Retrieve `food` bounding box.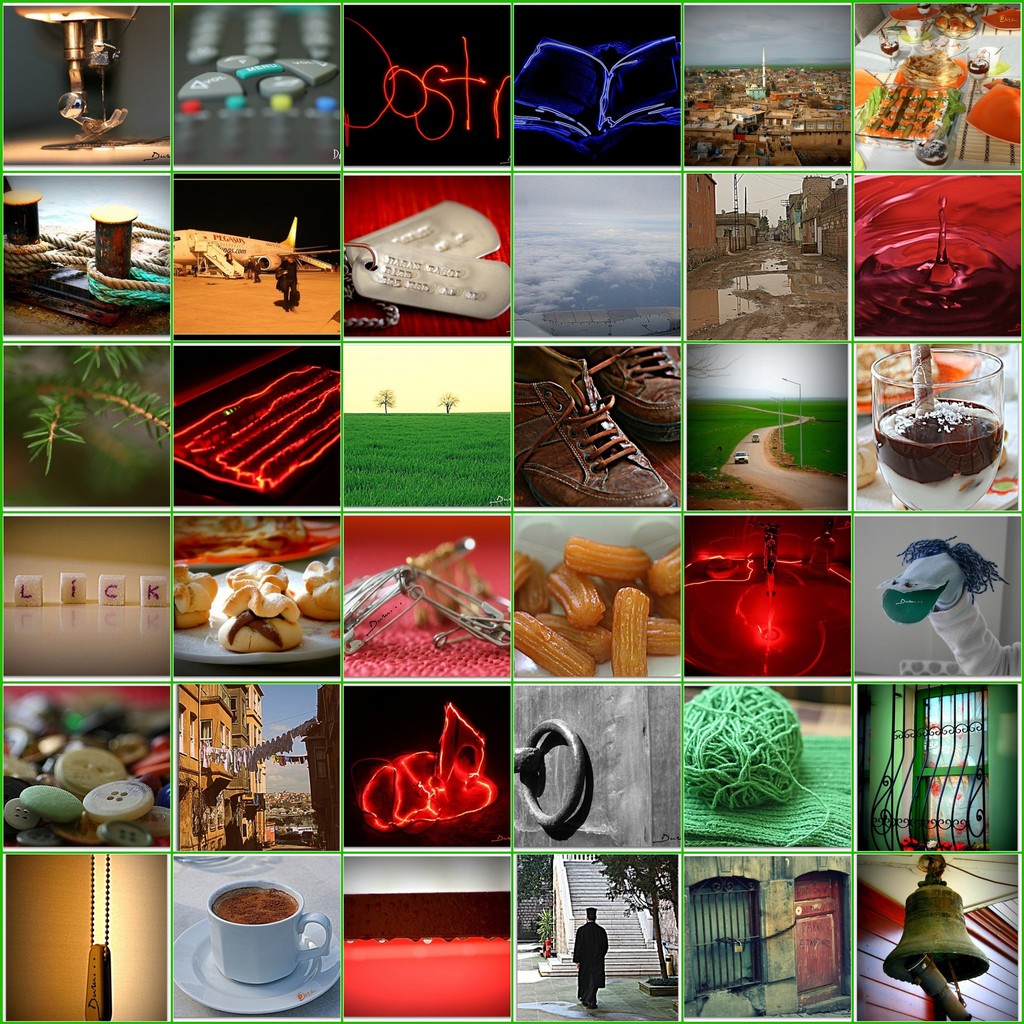
Bounding box: <region>292, 557, 344, 623</region>.
